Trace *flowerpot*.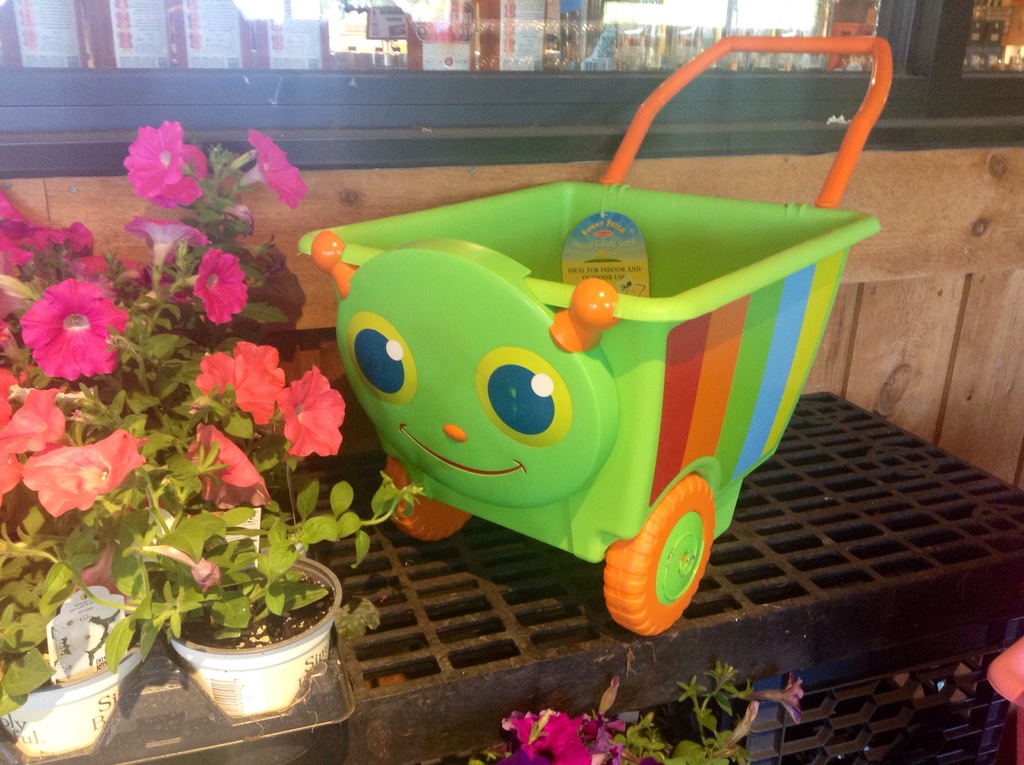
Traced to (0, 579, 154, 761).
